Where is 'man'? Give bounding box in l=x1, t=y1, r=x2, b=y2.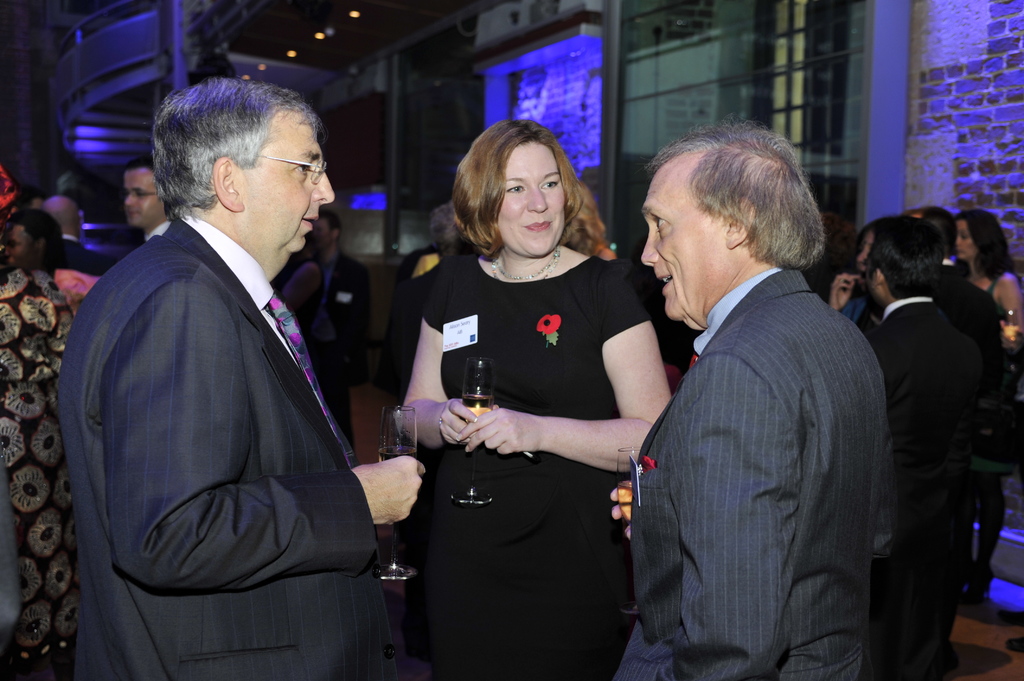
l=67, t=36, r=387, b=675.
